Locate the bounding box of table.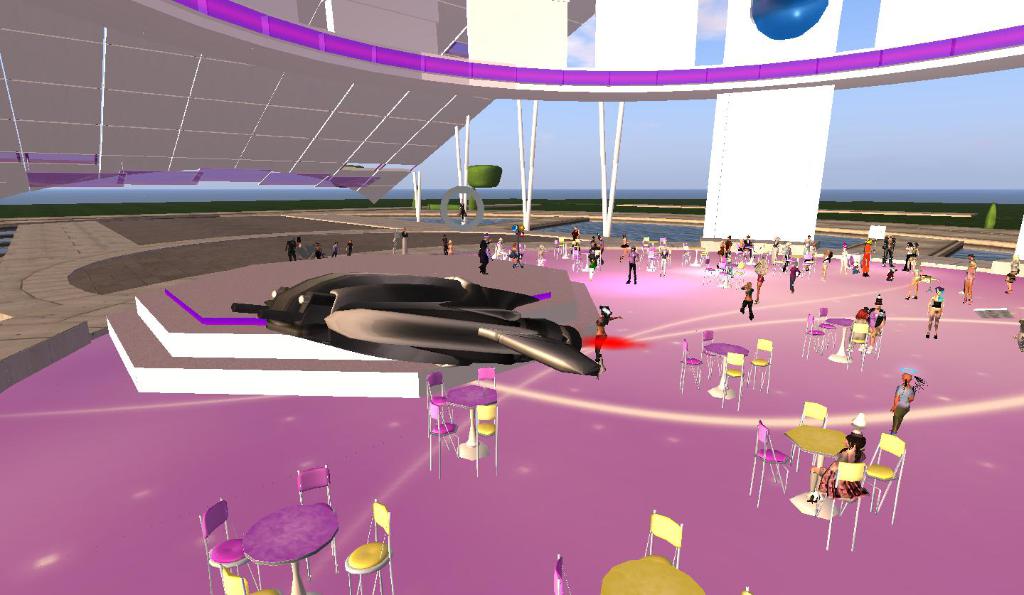
Bounding box: <bbox>698, 343, 748, 387</bbox>.
